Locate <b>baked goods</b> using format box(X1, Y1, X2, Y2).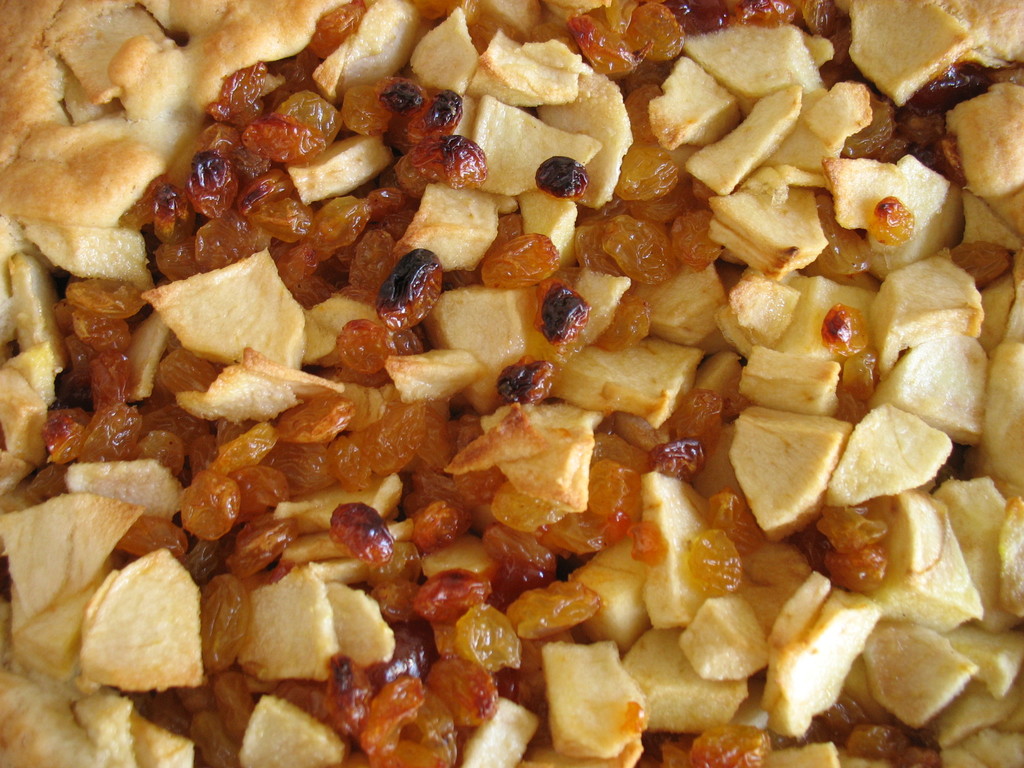
box(0, 0, 1023, 767).
